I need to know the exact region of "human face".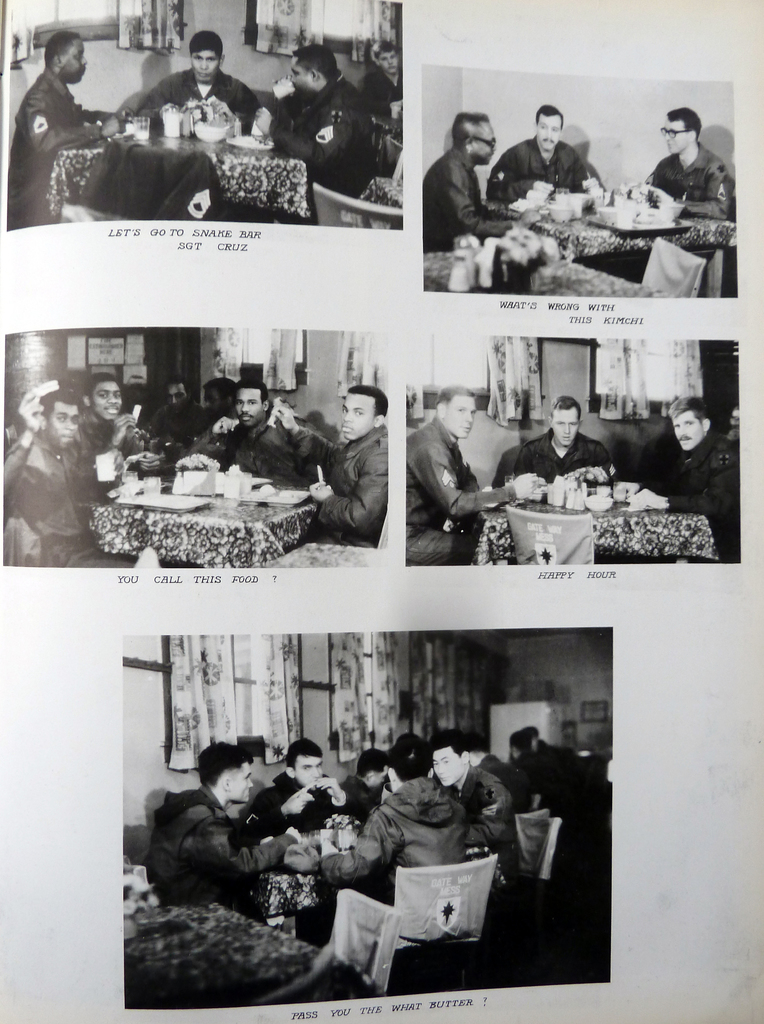
Region: l=299, t=757, r=323, b=788.
